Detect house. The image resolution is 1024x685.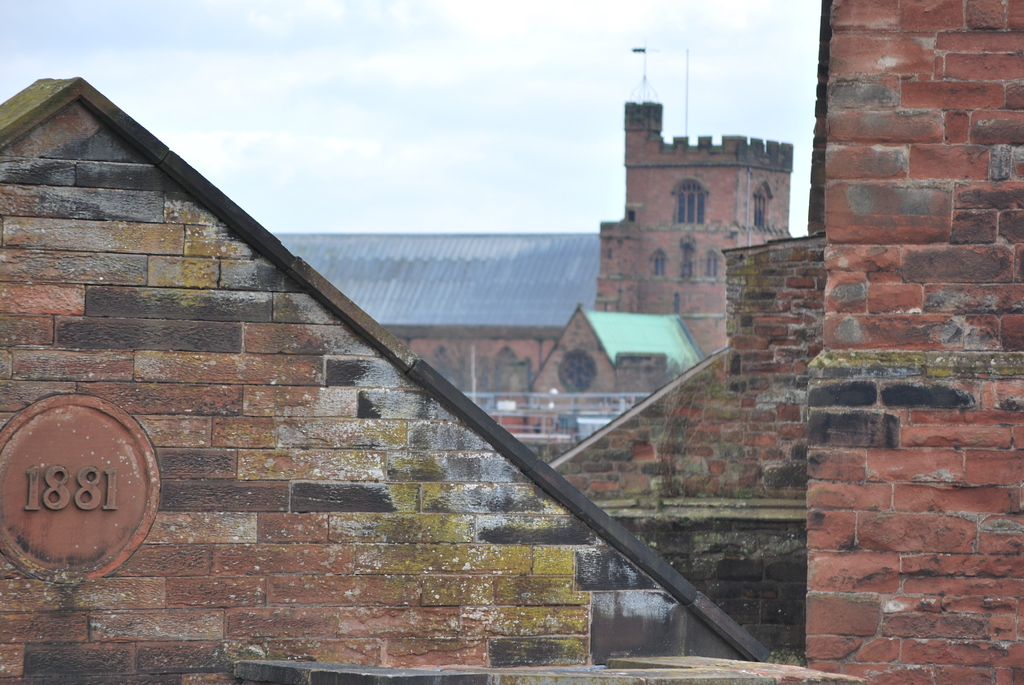
(0,77,767,684).
